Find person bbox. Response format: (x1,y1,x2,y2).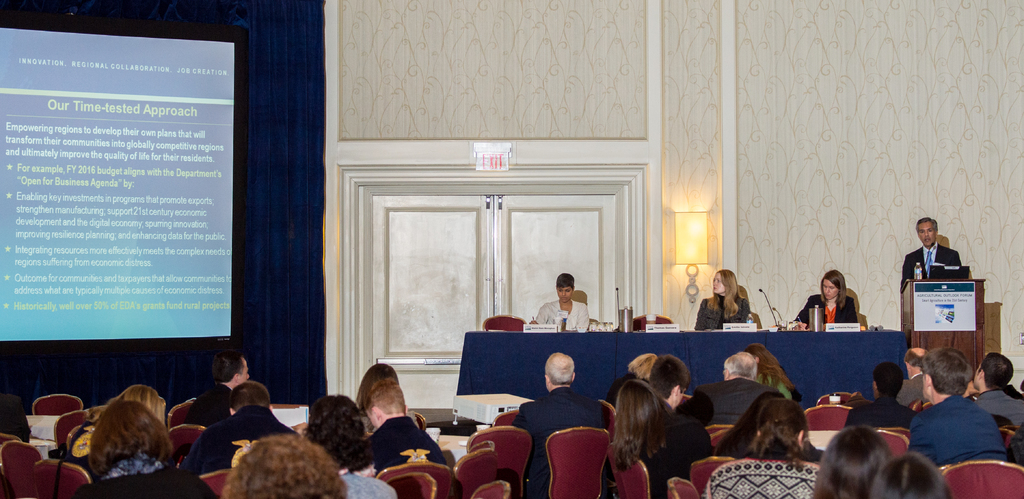
(972,363,1023,434).
